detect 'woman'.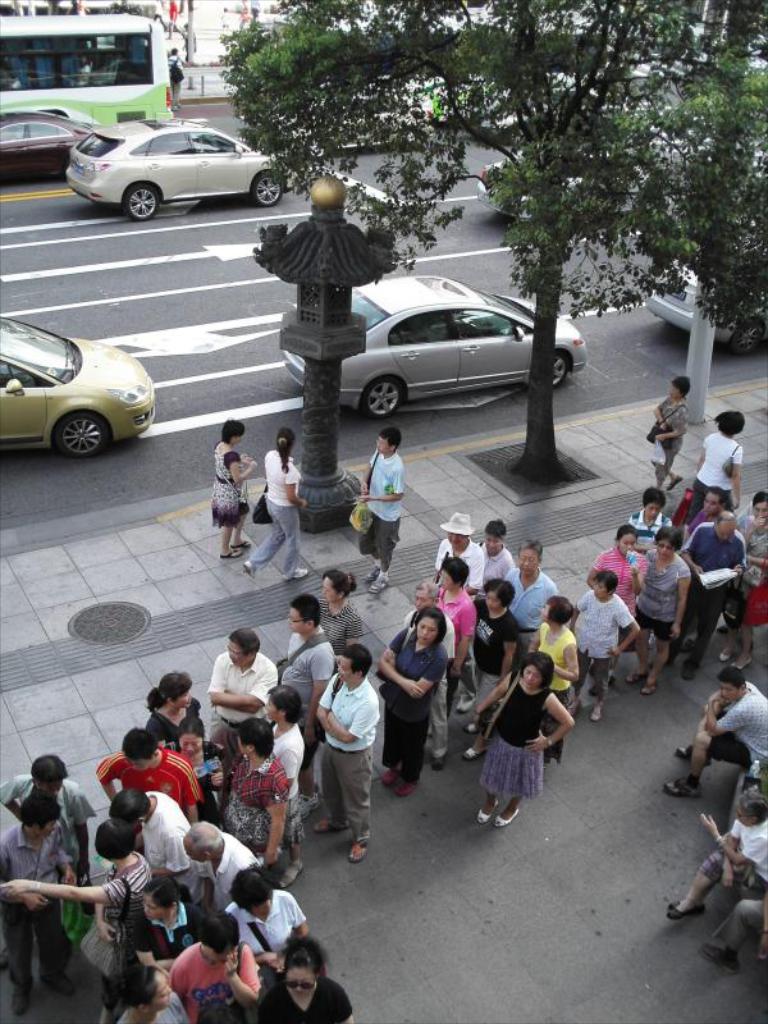
Detected at (229,872,306,970).
